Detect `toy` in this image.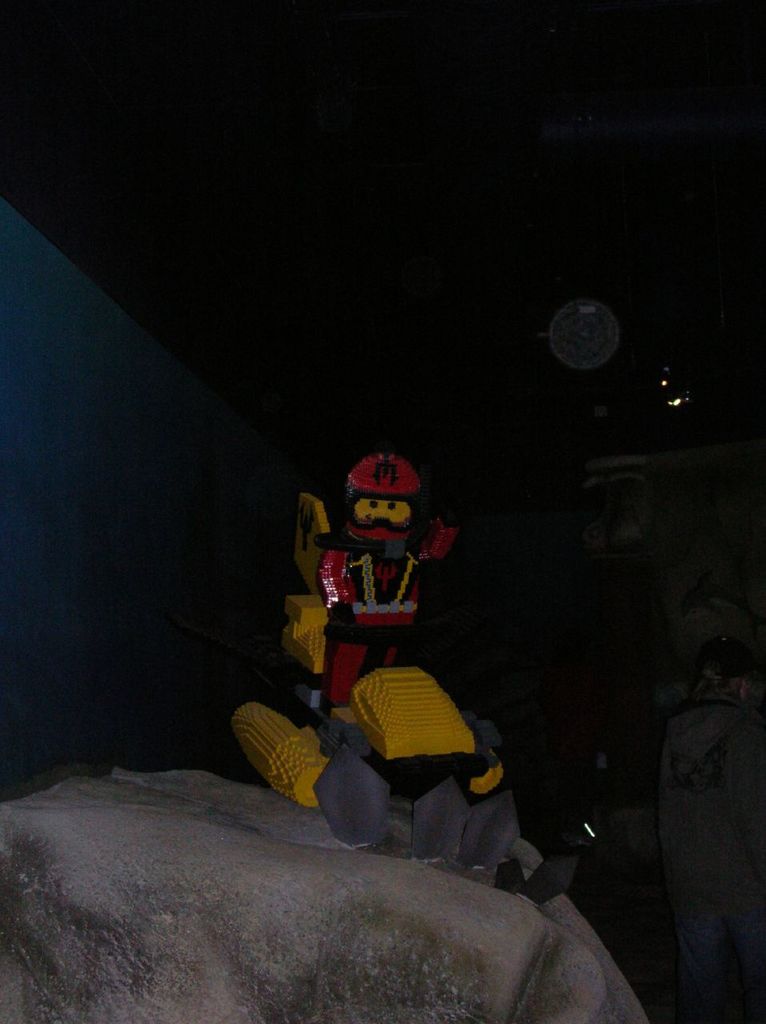
Detection: 234/447/577/893.
